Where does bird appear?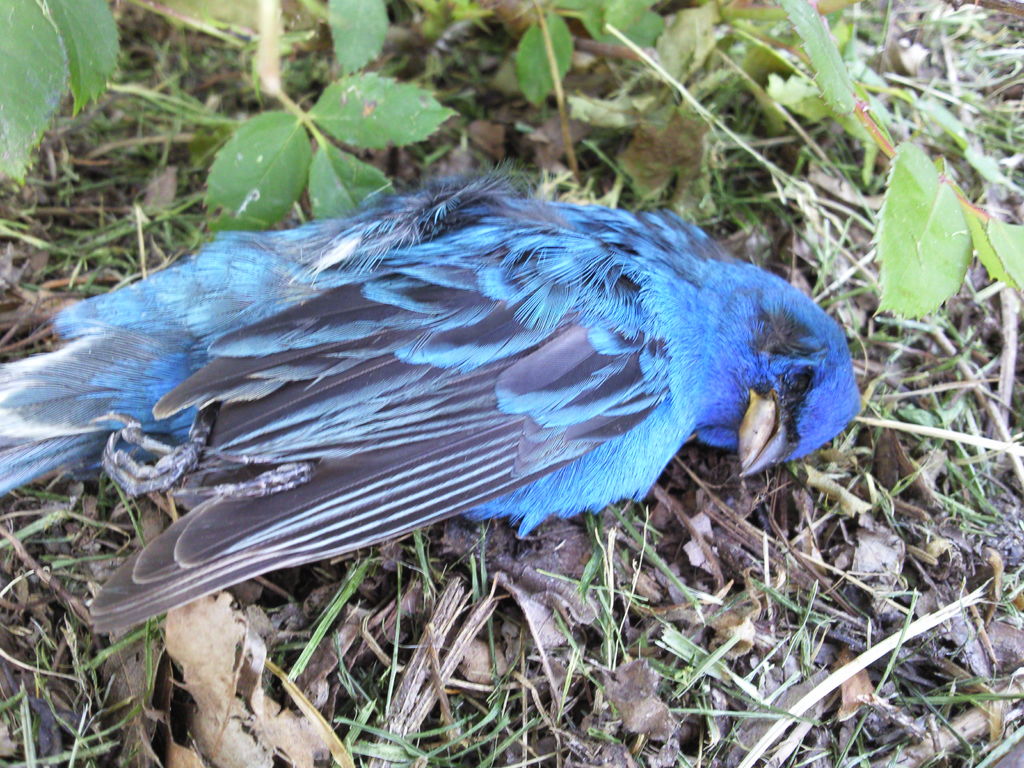
Appears at <box>11,166,881,664</box>.
